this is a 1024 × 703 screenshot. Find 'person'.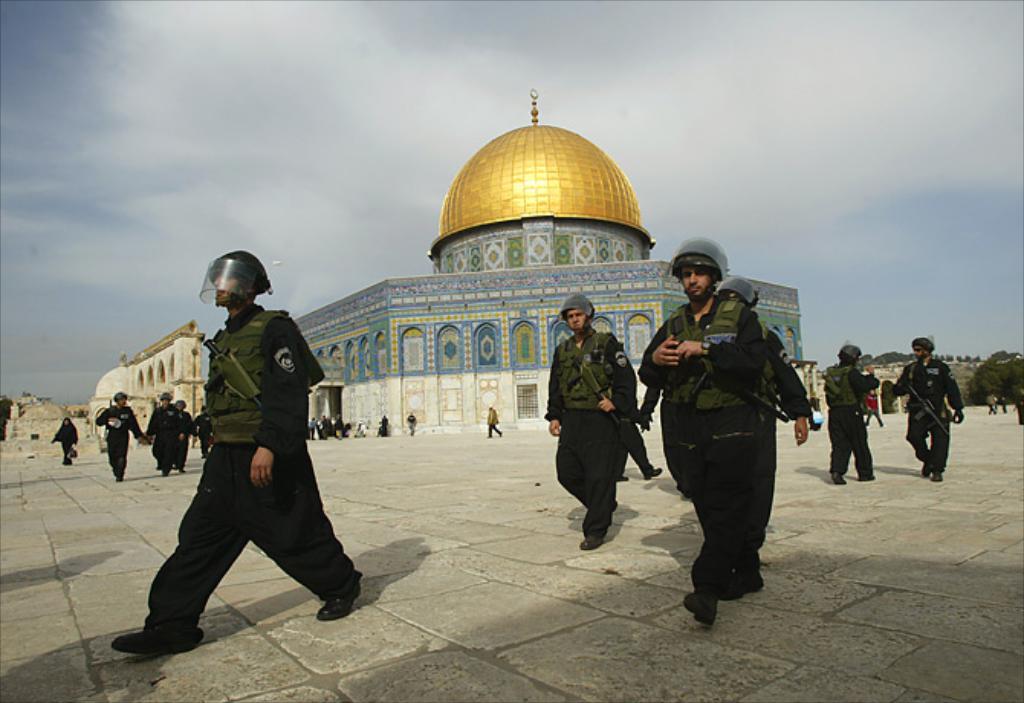
Bounding box: [697, 274, 821, 556].
